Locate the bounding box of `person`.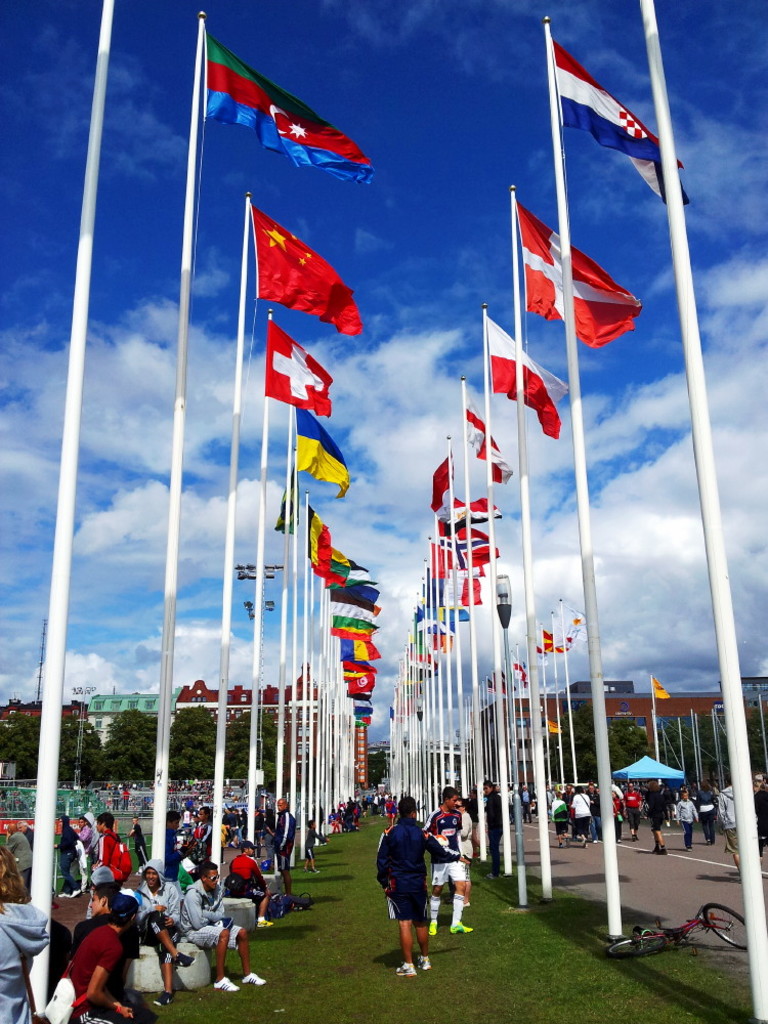
Bounding box: 641, 781, 679, 852.
